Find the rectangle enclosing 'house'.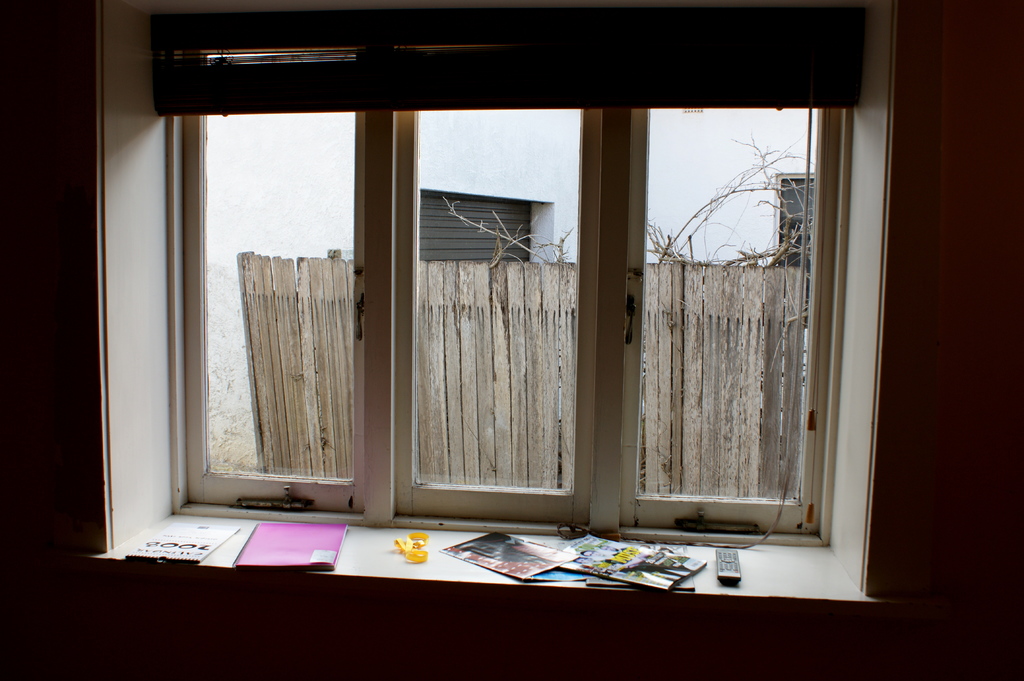
bbox(0, 0, 1023, 680).
